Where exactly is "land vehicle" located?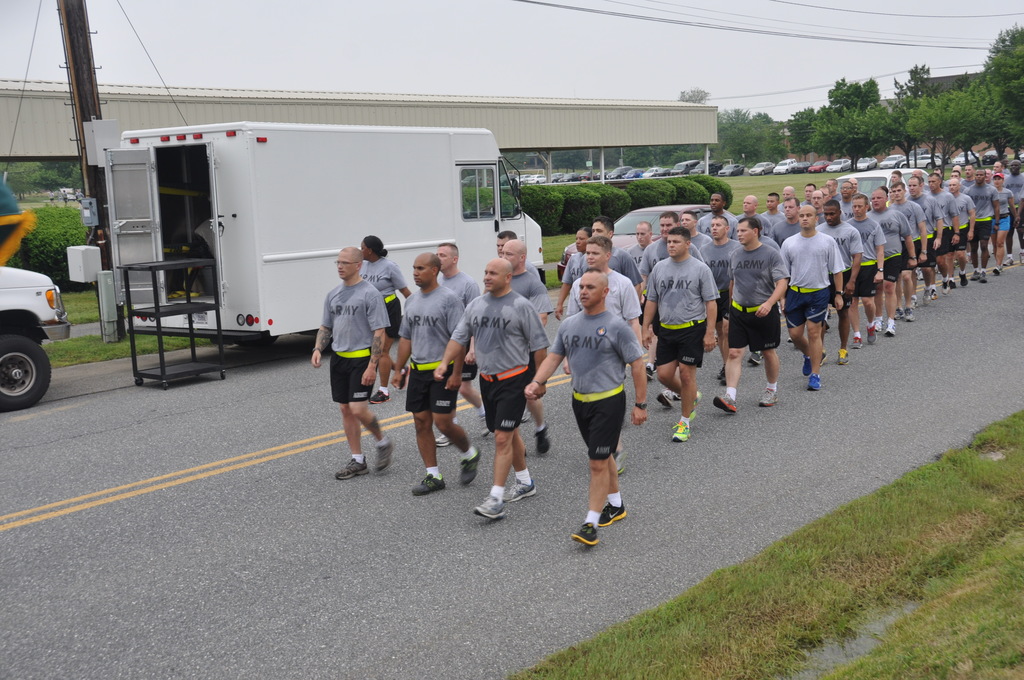
Its bounding box is 878/152/904/165.
